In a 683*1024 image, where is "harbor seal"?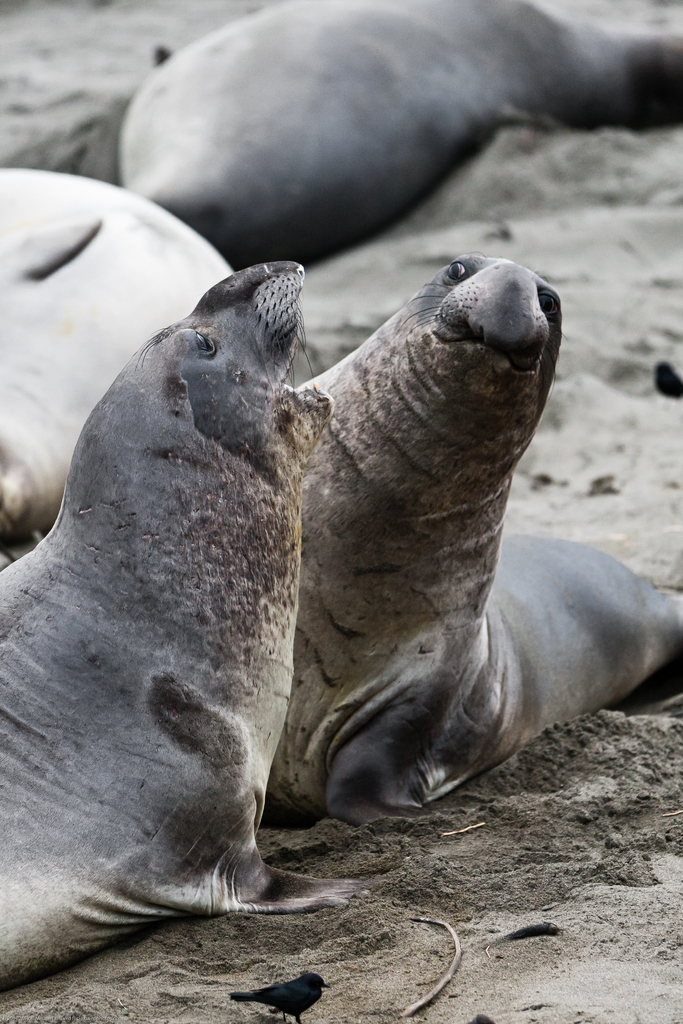
<box>0,168,227,532</box>.
